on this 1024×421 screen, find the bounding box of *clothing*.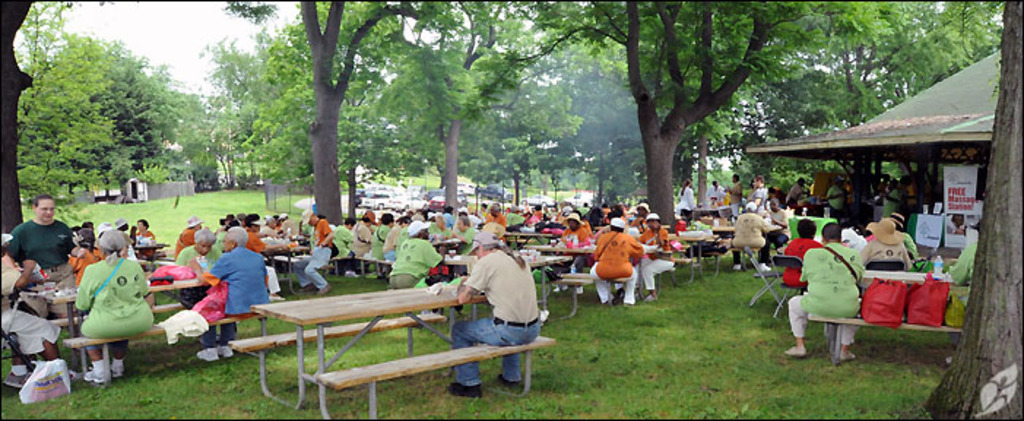
Bounding box: 384/232/441/304.
